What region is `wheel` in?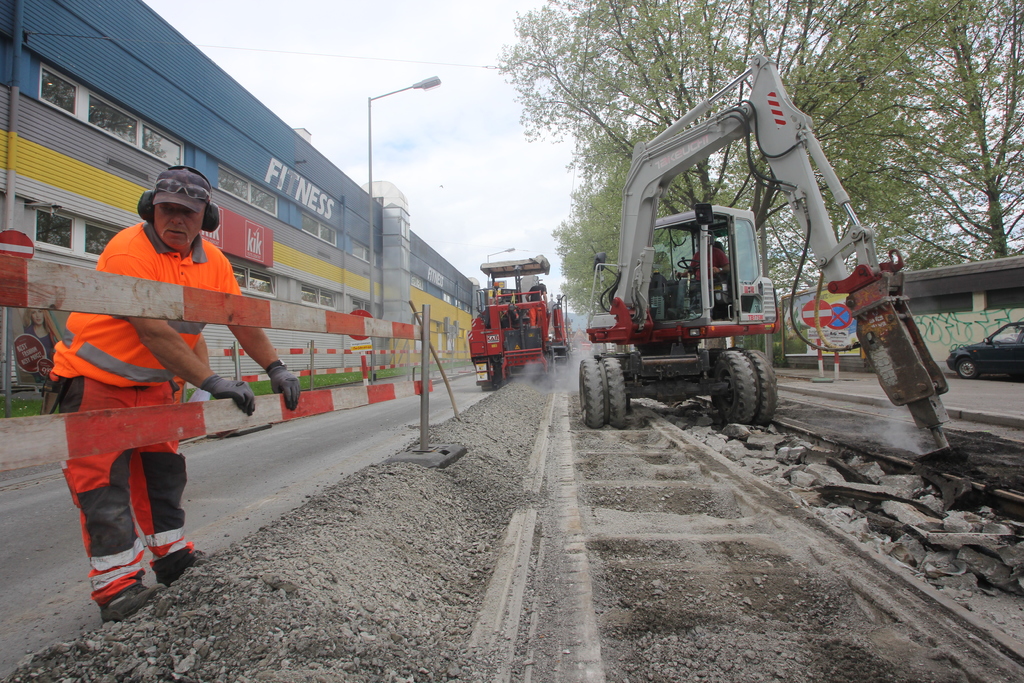
box=[717, 348, 789, 424].
